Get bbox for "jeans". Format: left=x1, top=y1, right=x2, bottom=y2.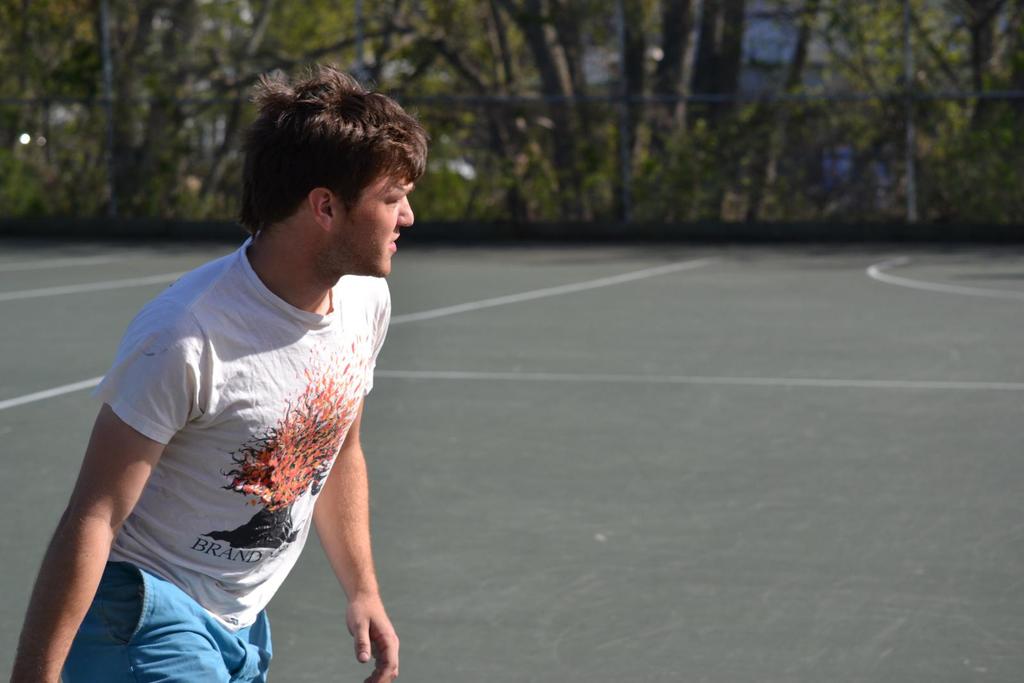
left=58, top=559, right=274, bottom=682.
